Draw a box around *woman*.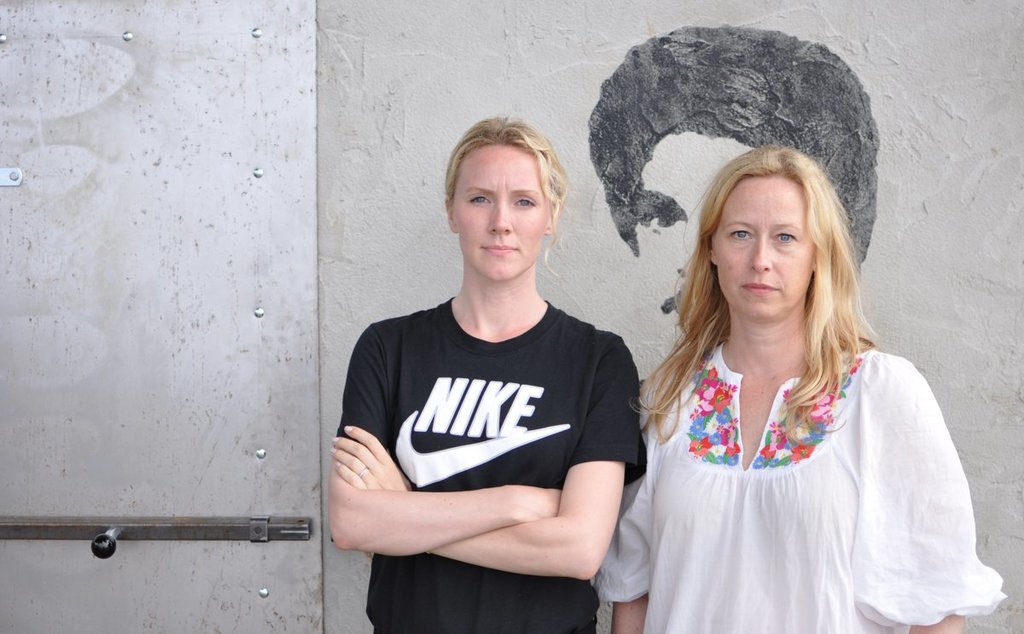
{"x1": 615, "y1": 124, "x2": 975, "y2": 626}.
